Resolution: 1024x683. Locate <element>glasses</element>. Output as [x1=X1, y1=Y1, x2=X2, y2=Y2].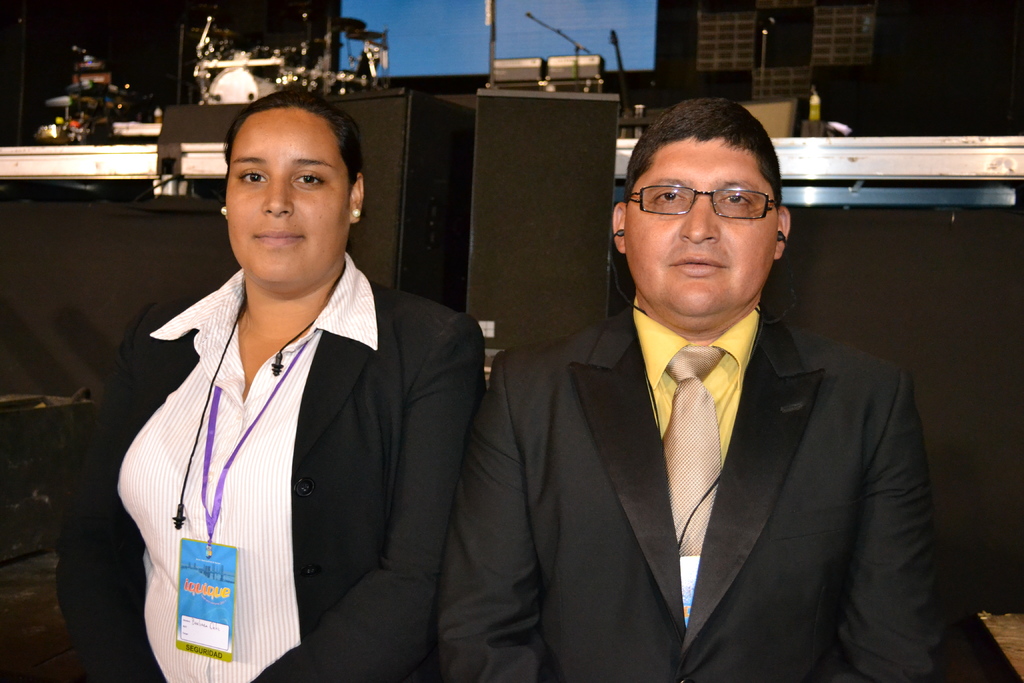
[x1=626, y1=183, x2=778, y2=235].
